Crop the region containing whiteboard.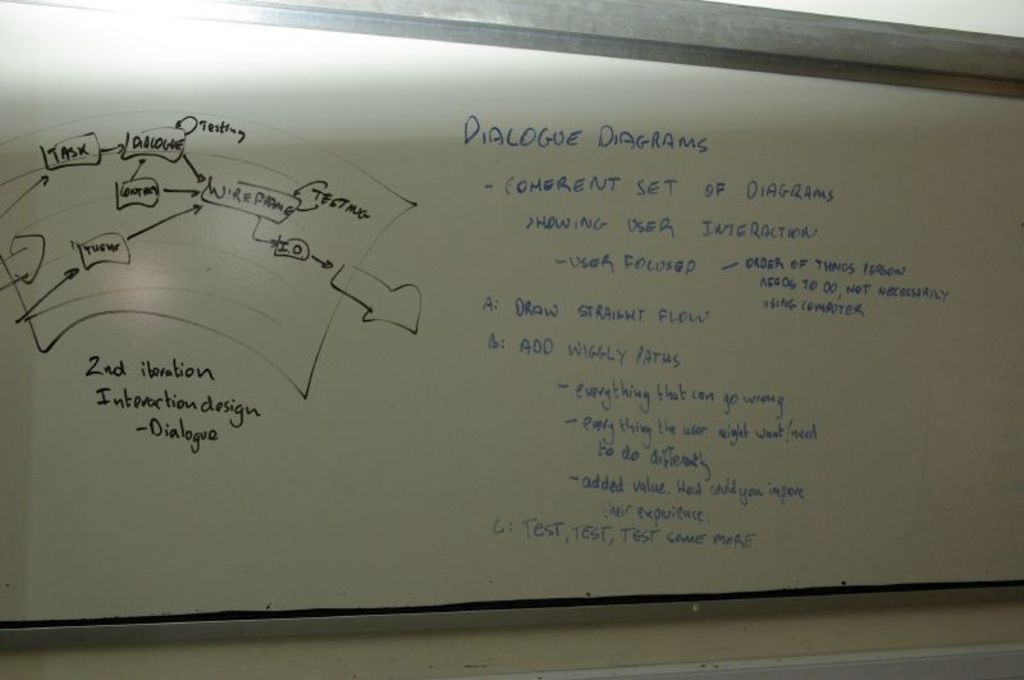
Crop region: (left=0, top=0, right=1023, bottom=663).
